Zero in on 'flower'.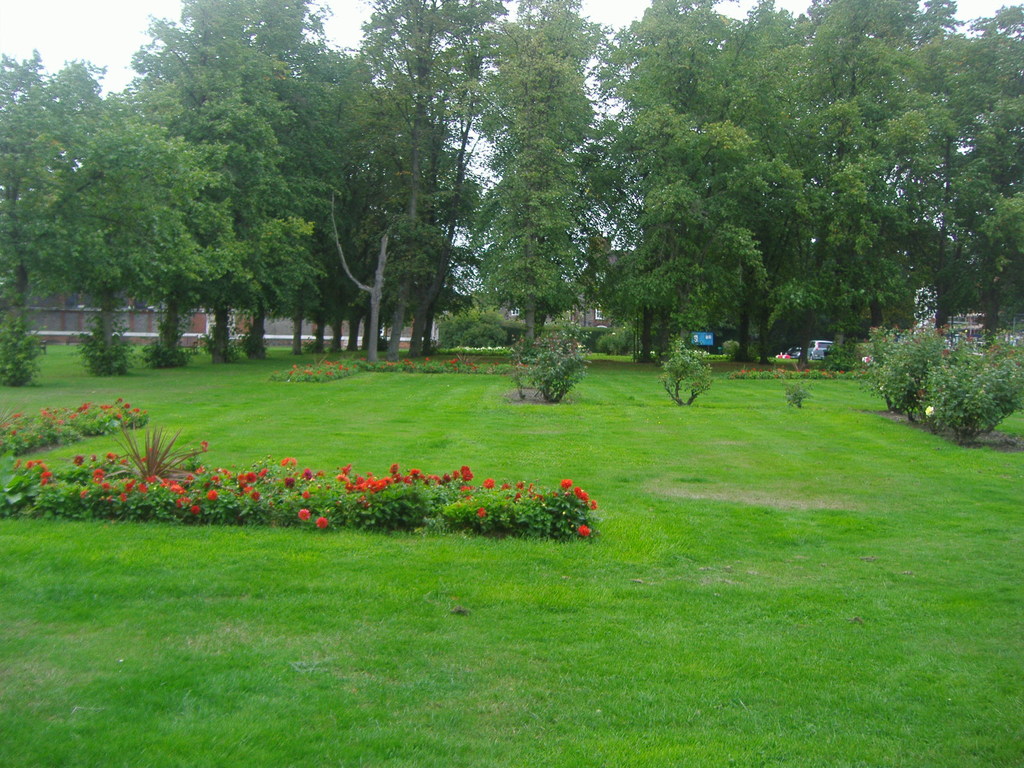
Zeroed in: box=[923, 404, 936, 417].
